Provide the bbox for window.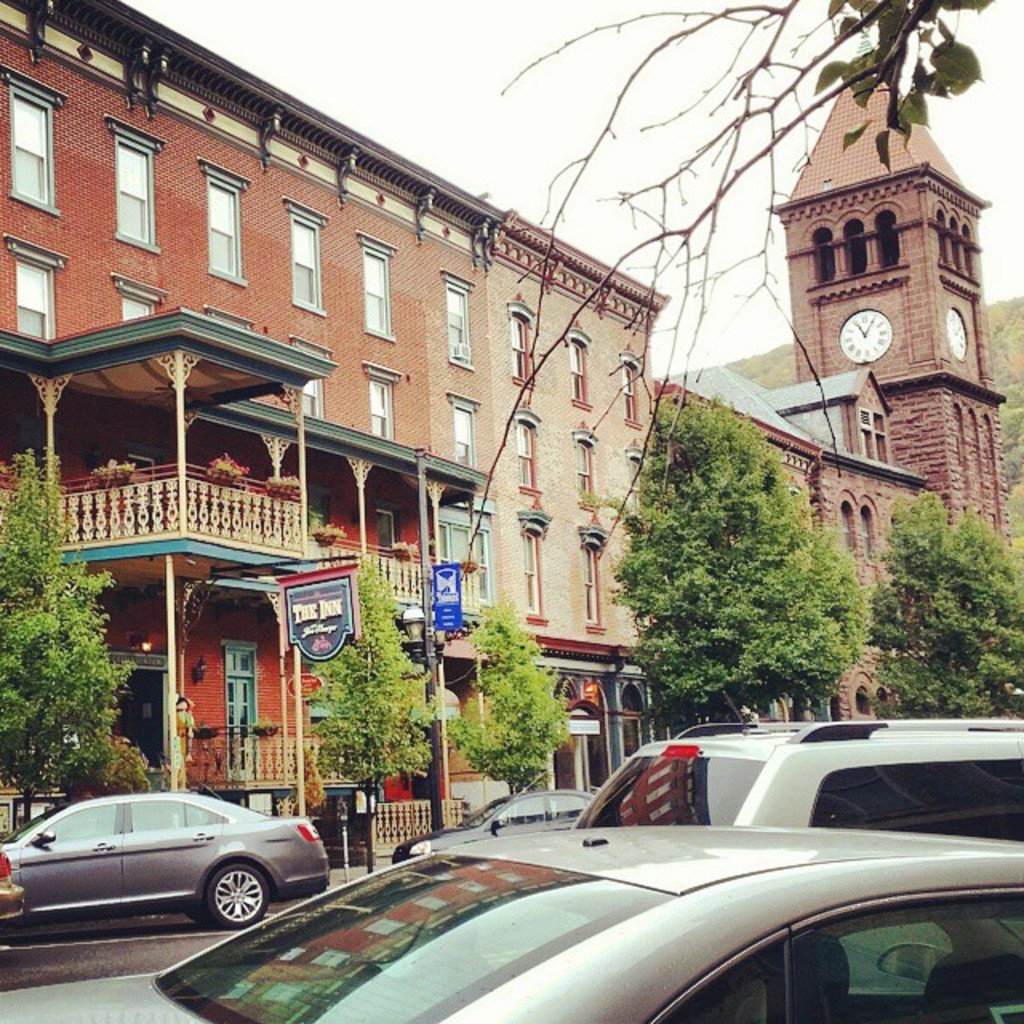
{"left": 202, "top": 160, "right": 251, "bottom": 288}.
